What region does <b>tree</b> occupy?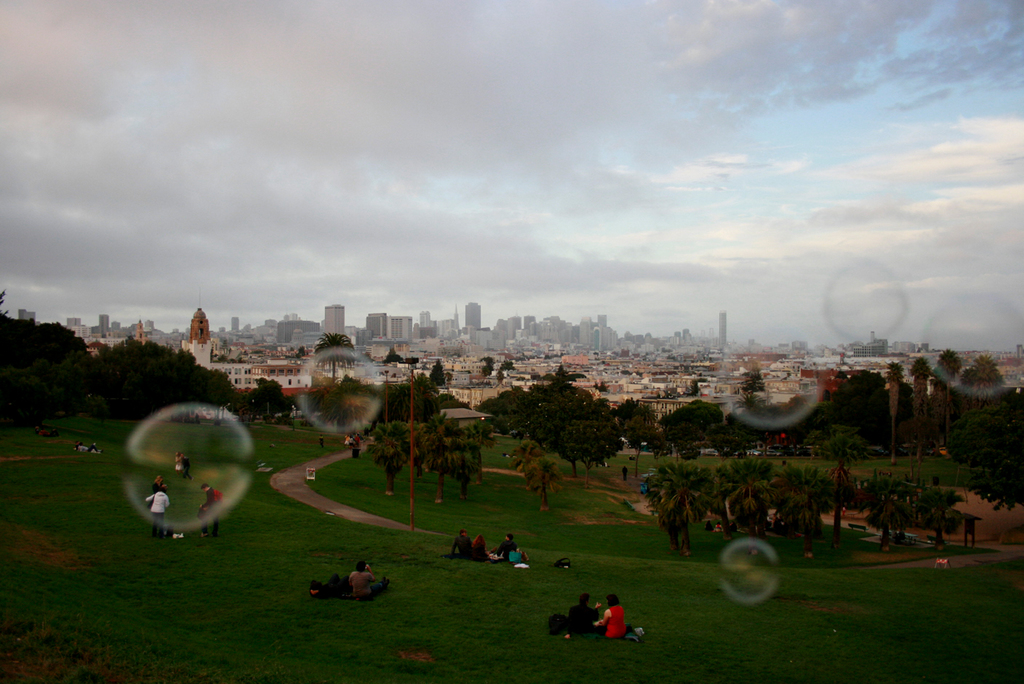
<region>907, 355, 928, 445</region>.
